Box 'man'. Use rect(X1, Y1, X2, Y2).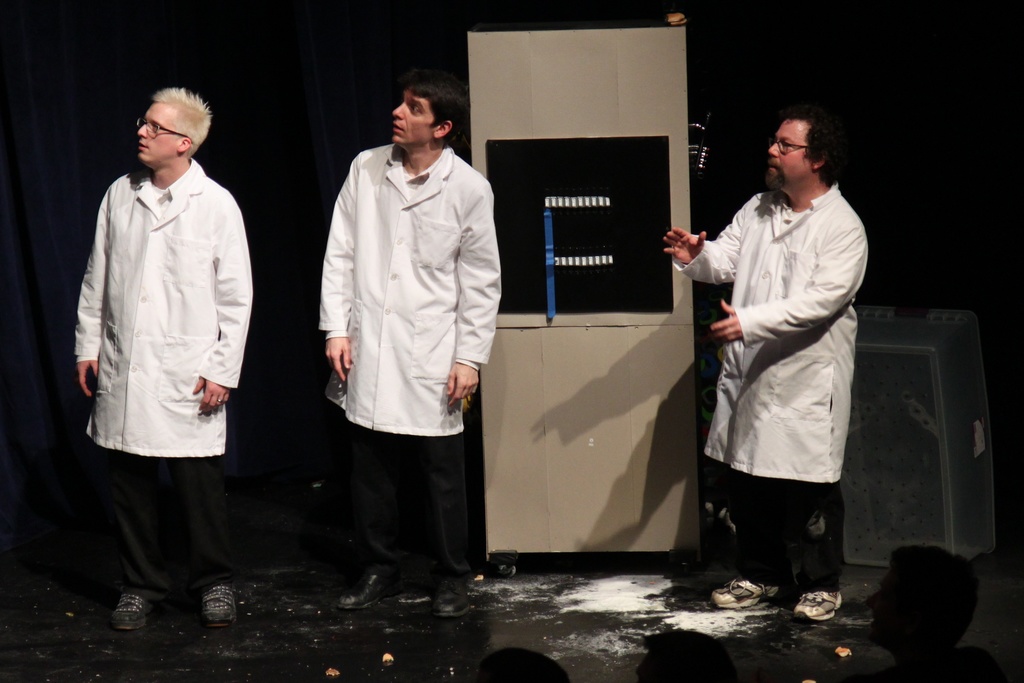
rect(300, 58, 506, 603).
